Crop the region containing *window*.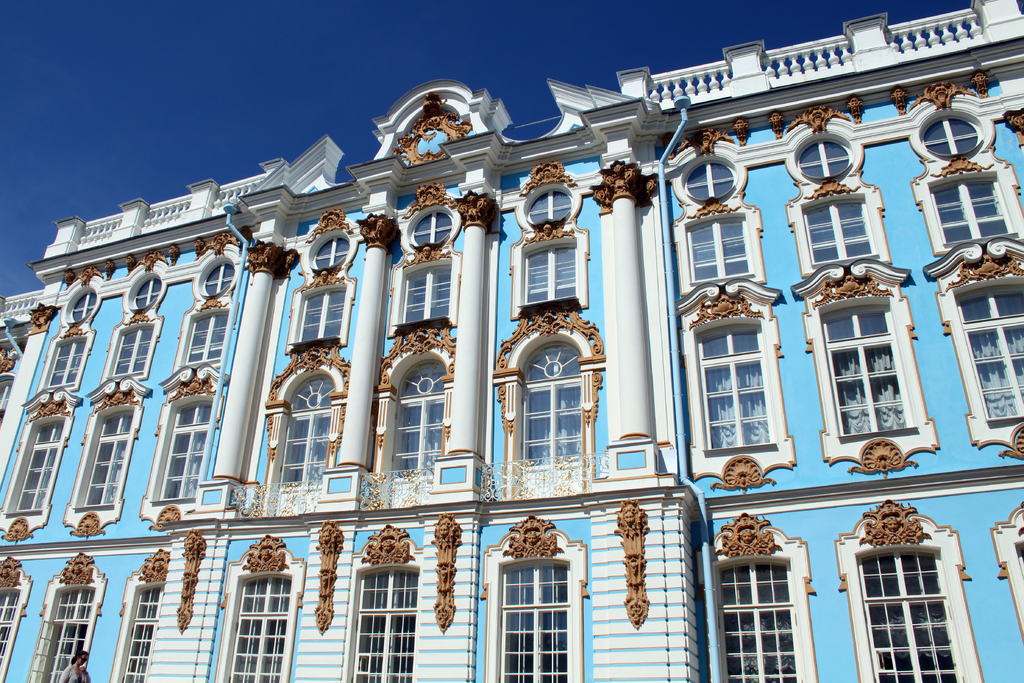
Crop region: locate(49, 337, 86, 384).
